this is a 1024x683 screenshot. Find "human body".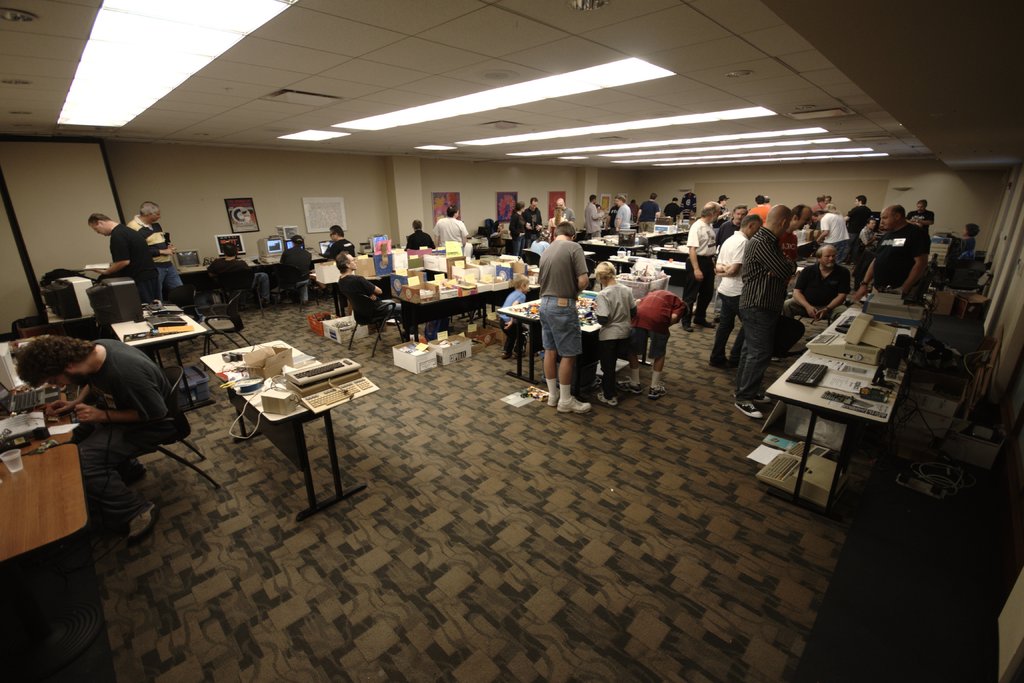
Bounding box: Rect(207, 242, 271, 302).
